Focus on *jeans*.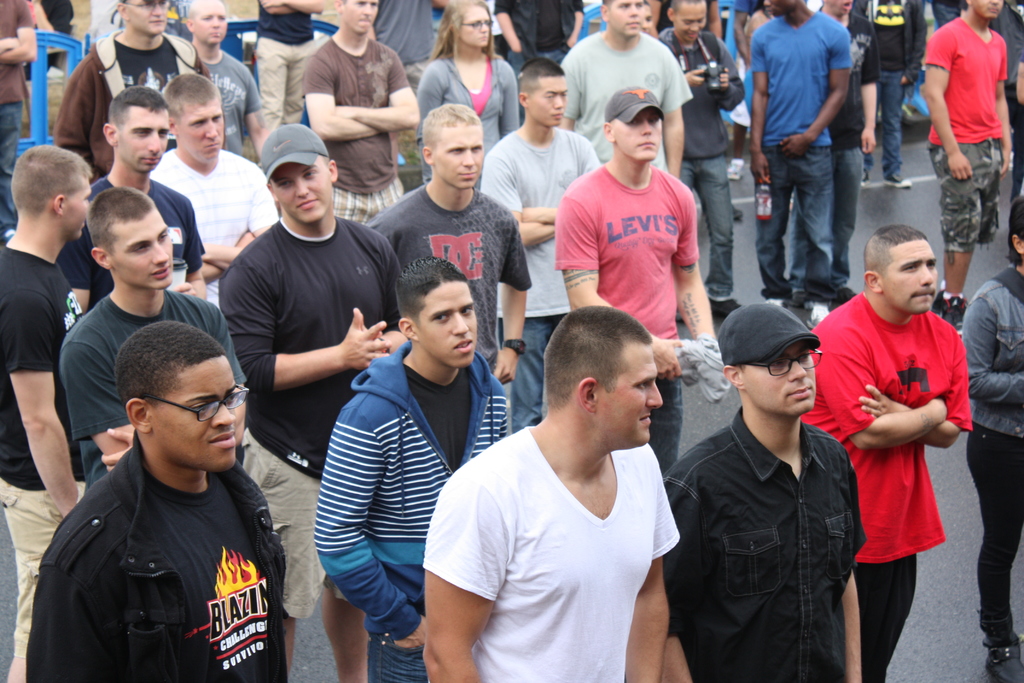
Focused at (861,70,909,180).
